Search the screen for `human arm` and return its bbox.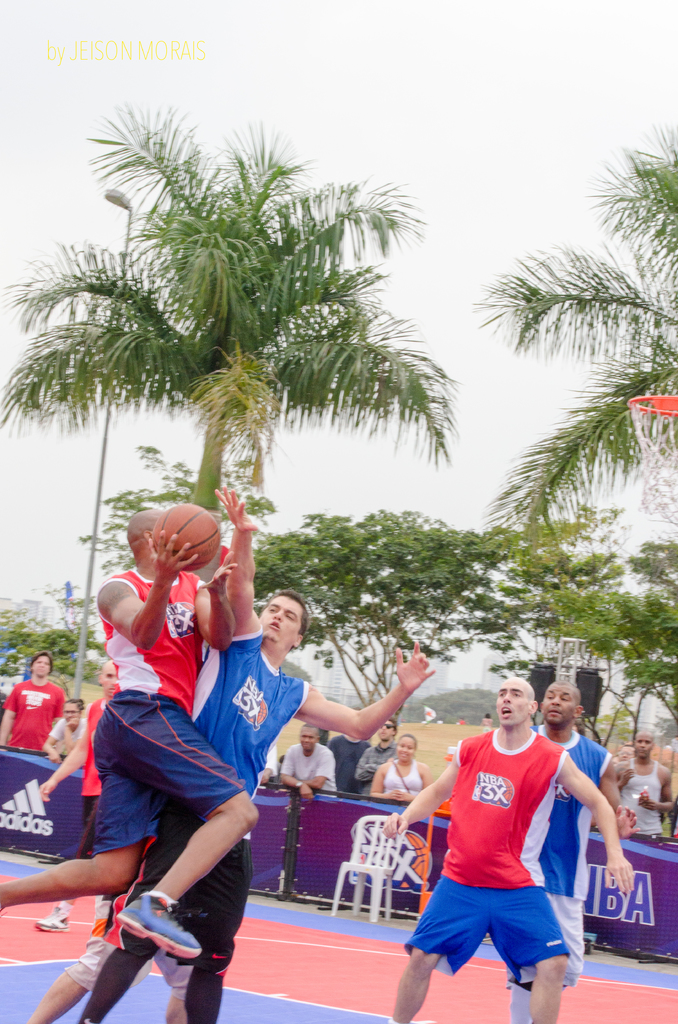
Found: [593,755,643,840].
